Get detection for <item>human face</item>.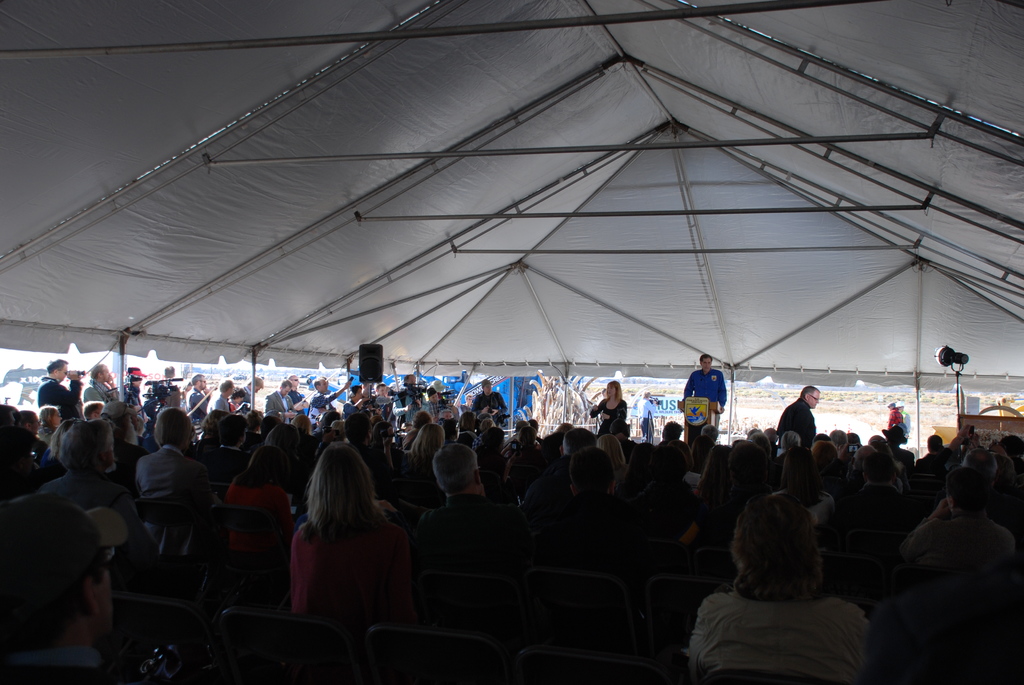
Detection: box(606, 388, 614, 398).
